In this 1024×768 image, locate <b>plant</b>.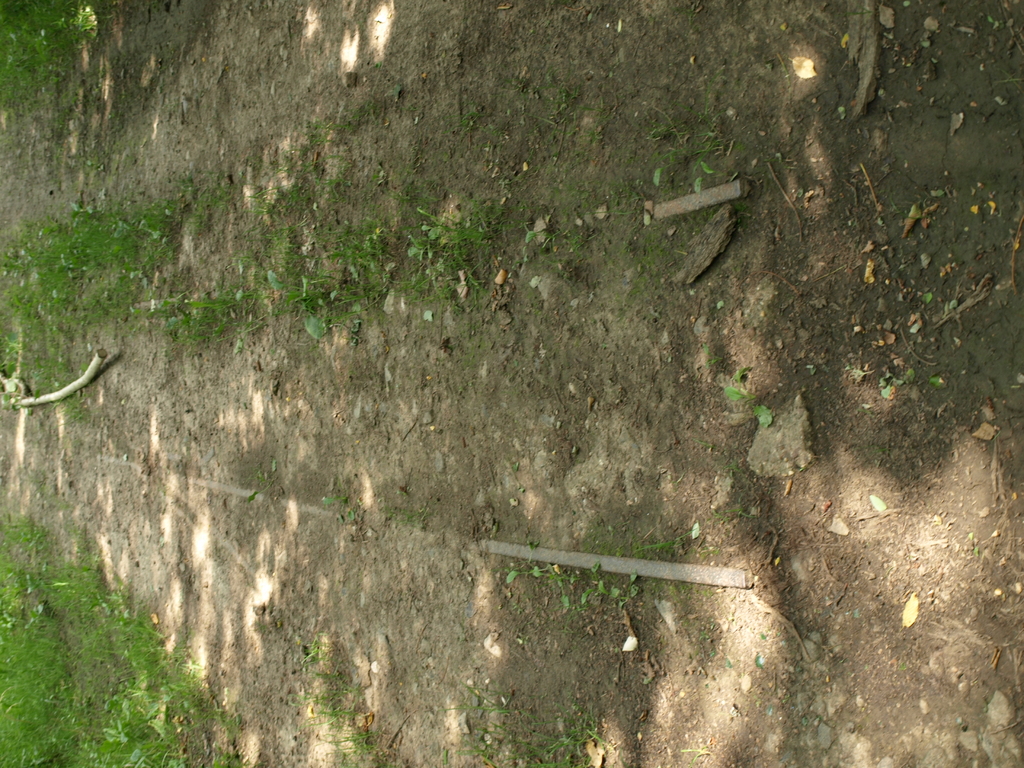
Bounding box: rect(655, 138, 710, 193).
